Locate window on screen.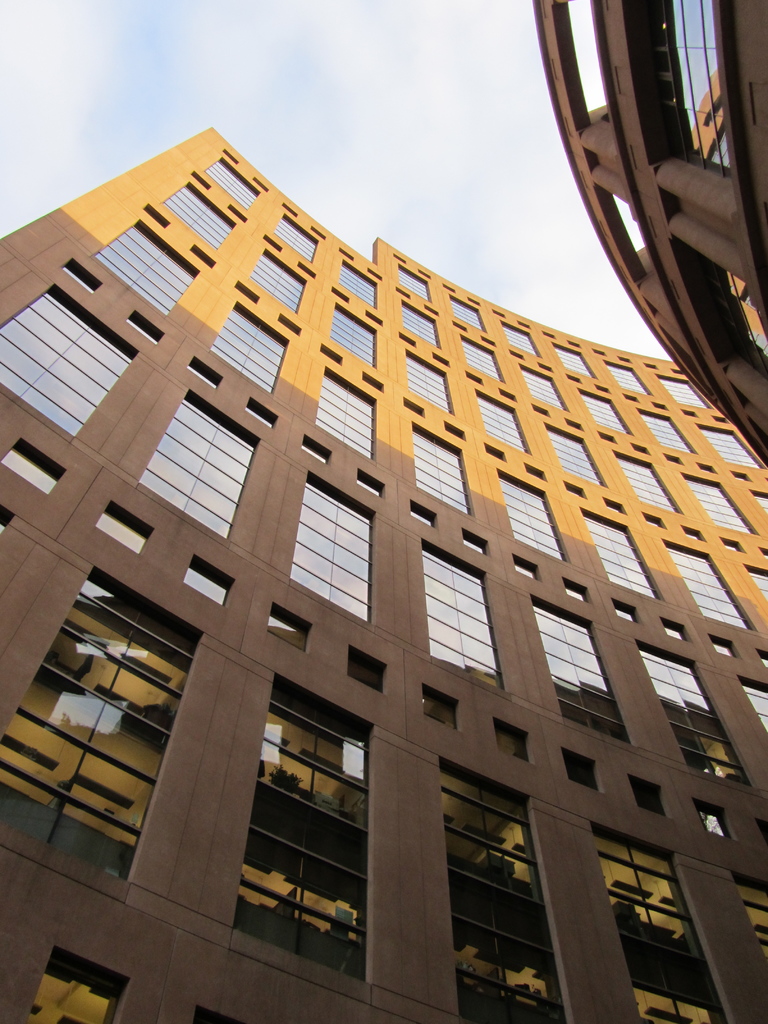
On screen at detection(222, 671, 360, 980).
